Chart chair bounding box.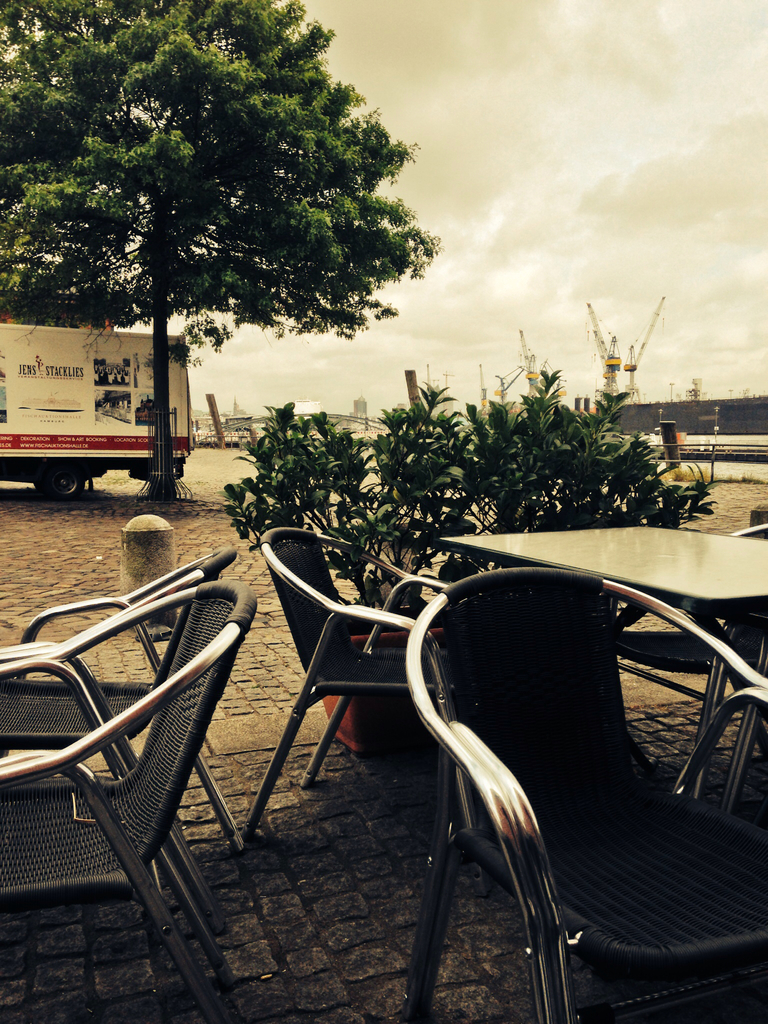
Charted: bbox=[0, 547, 241, 928].
